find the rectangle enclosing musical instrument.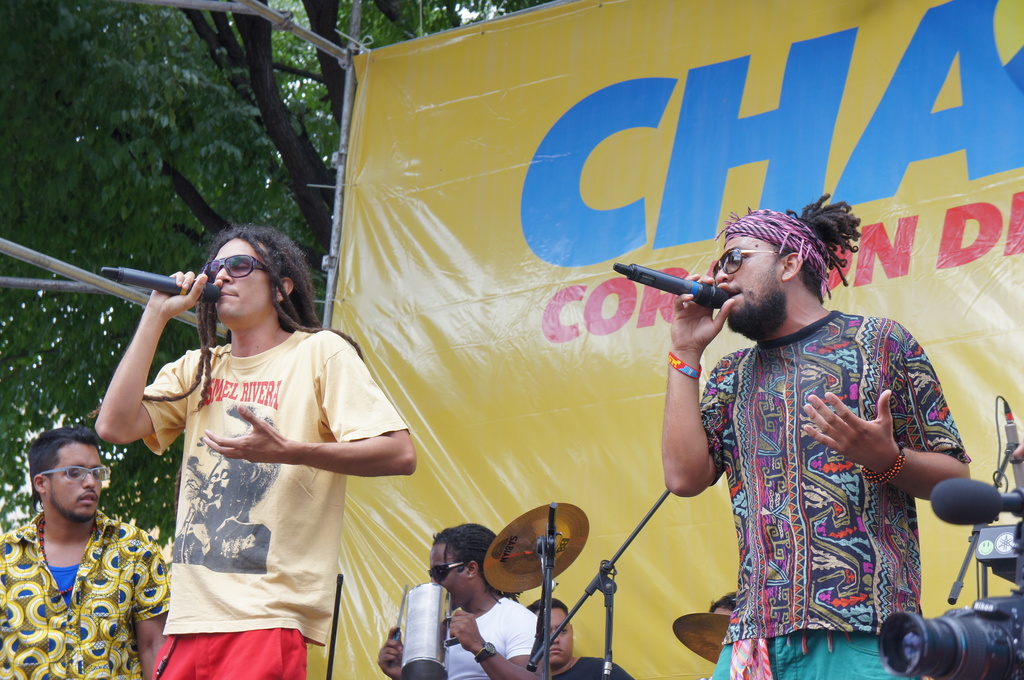
(left=481, top=503, right=591, bottom=595).
